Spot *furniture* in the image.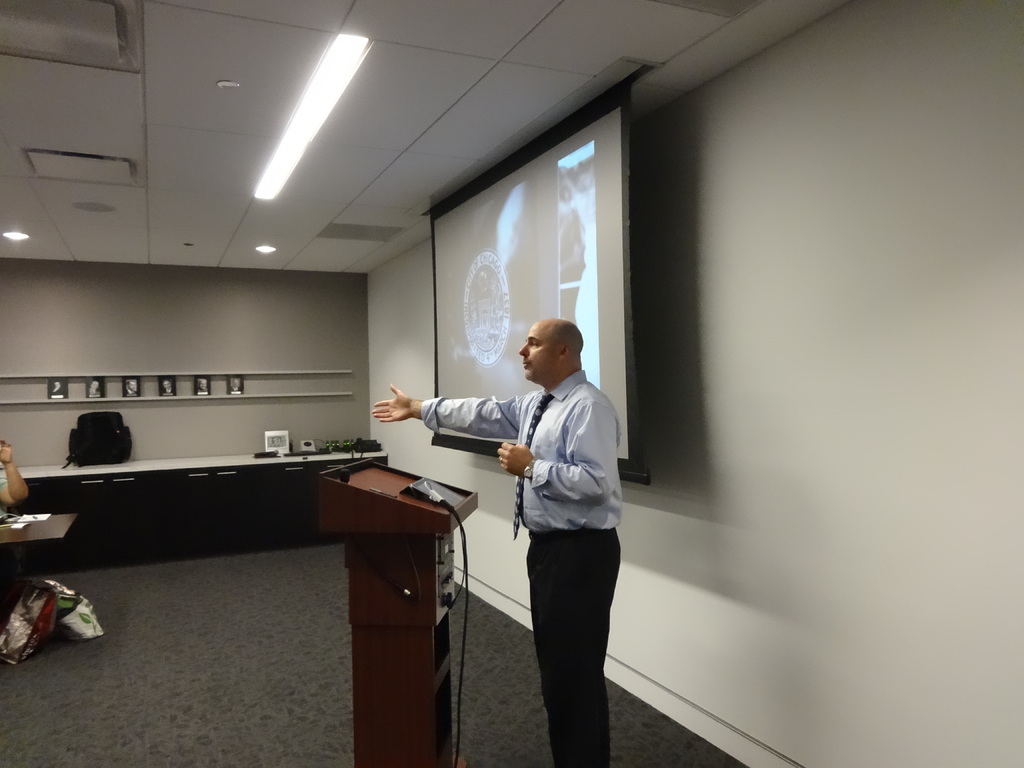
*furniture* found at rect(0, 509, 76, 550).
